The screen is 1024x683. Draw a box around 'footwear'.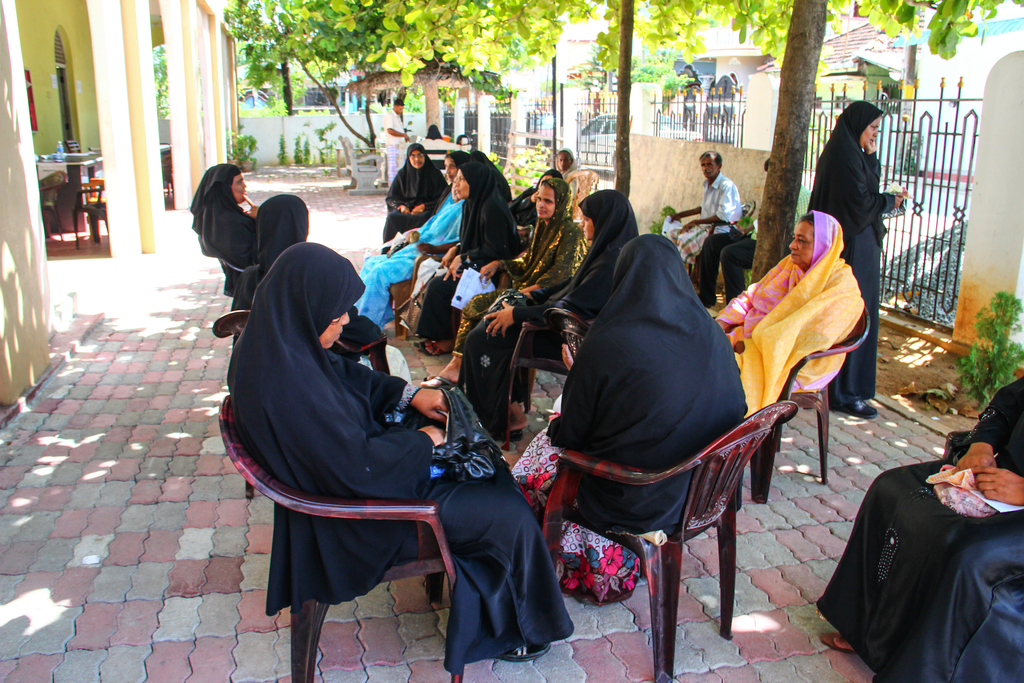
<bbox>413, 337, 426, 349</bbox>.
